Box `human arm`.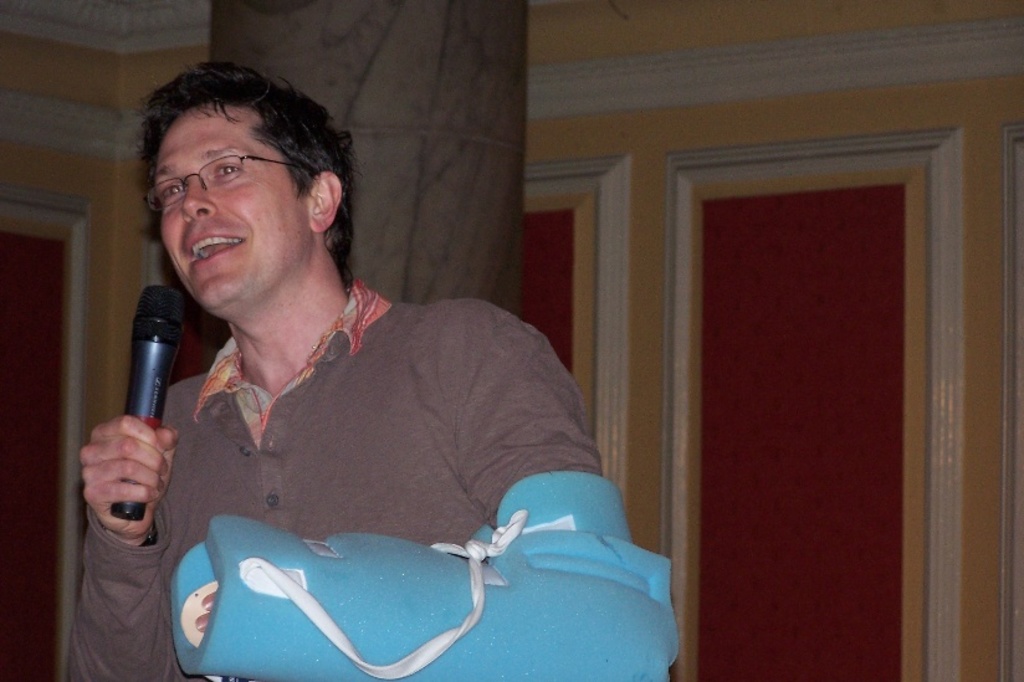
195,321,683,646.
